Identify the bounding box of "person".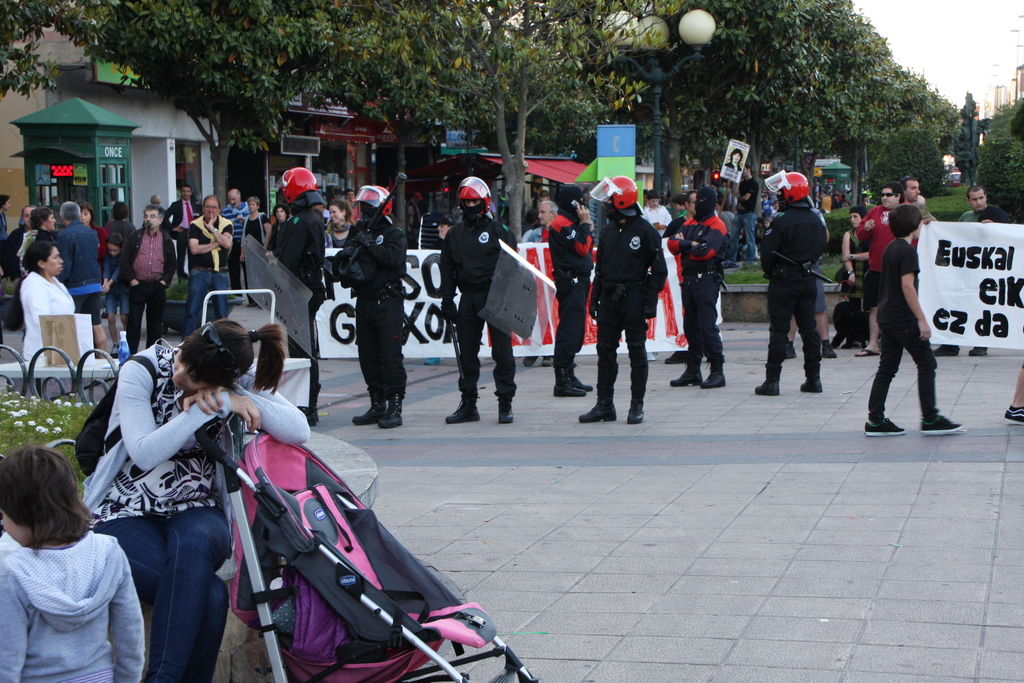
bbox=(725, 166, 755, 261).
